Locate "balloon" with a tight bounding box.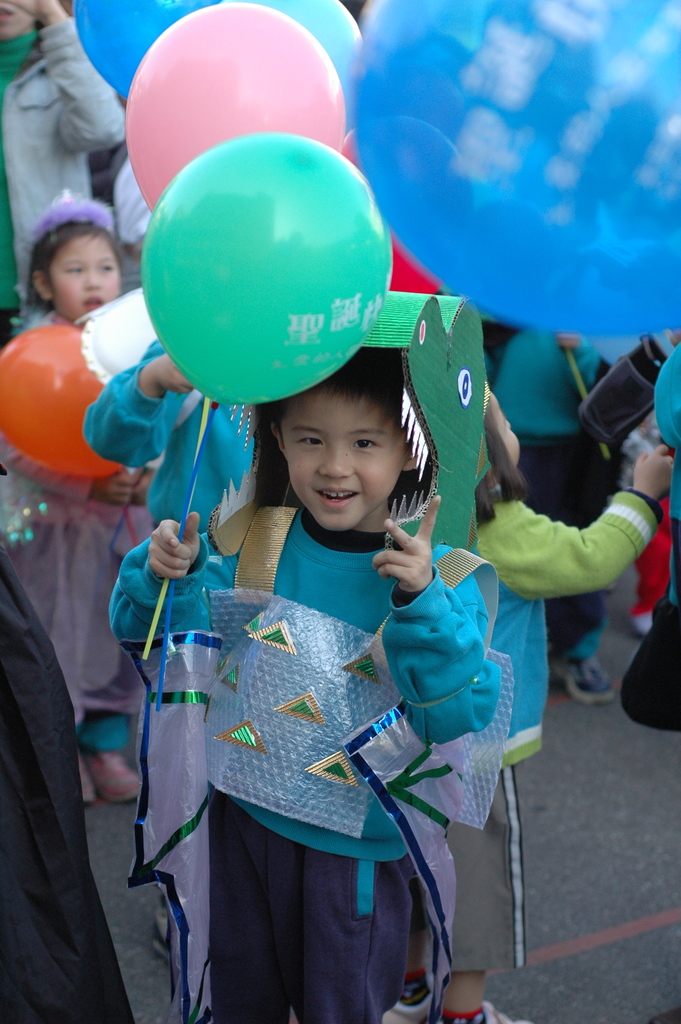
detection(70, 0, 222, 100).
